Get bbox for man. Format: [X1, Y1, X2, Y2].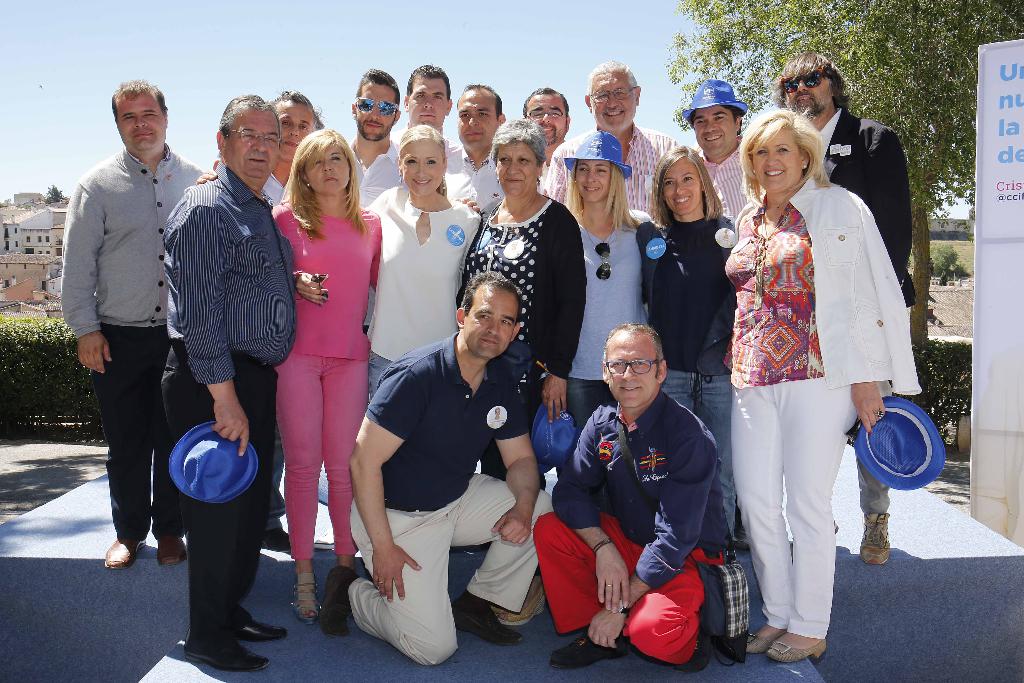
[56, 83, 200, 557].
